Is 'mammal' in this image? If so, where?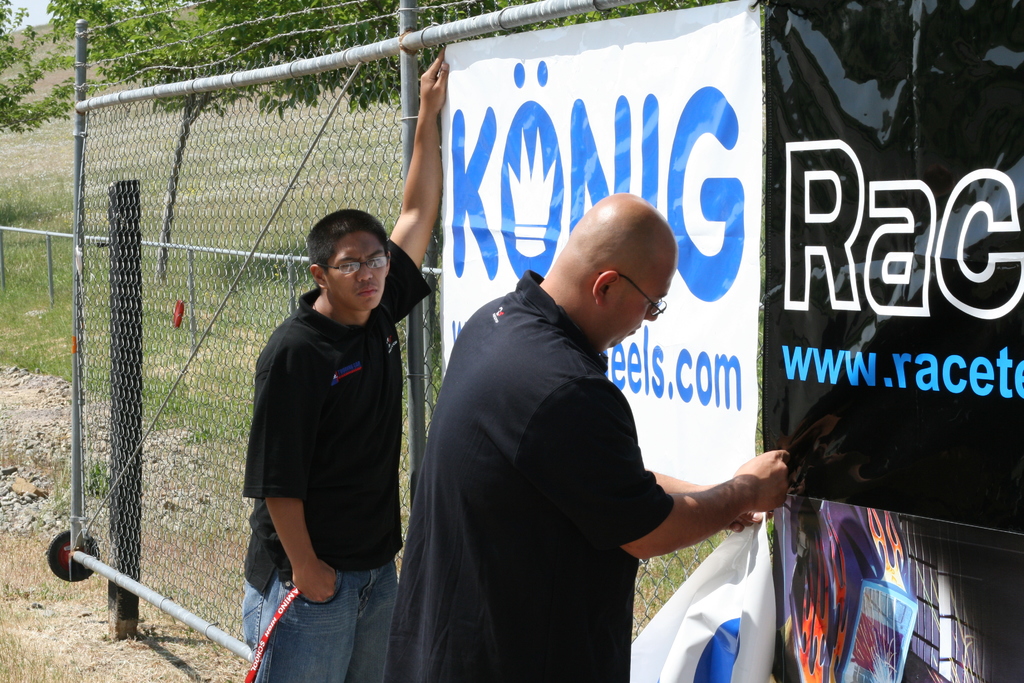
Yes, at x1=216 y1=190 x2=422 y2=670.
